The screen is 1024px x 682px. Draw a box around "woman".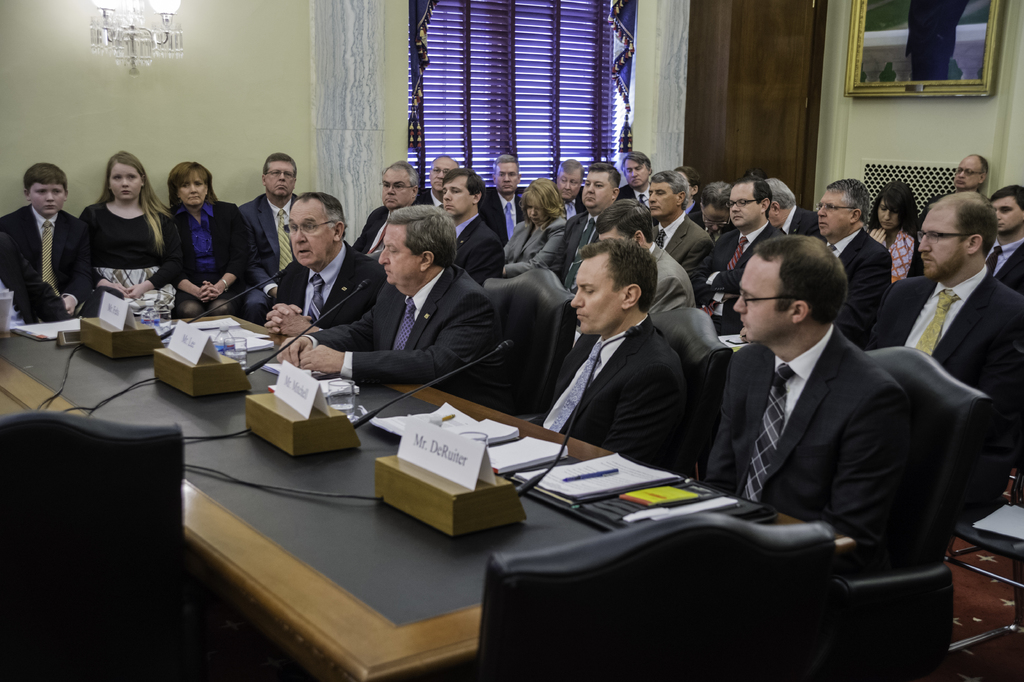
x1=499, y1=176, x2=568, y2=280.
